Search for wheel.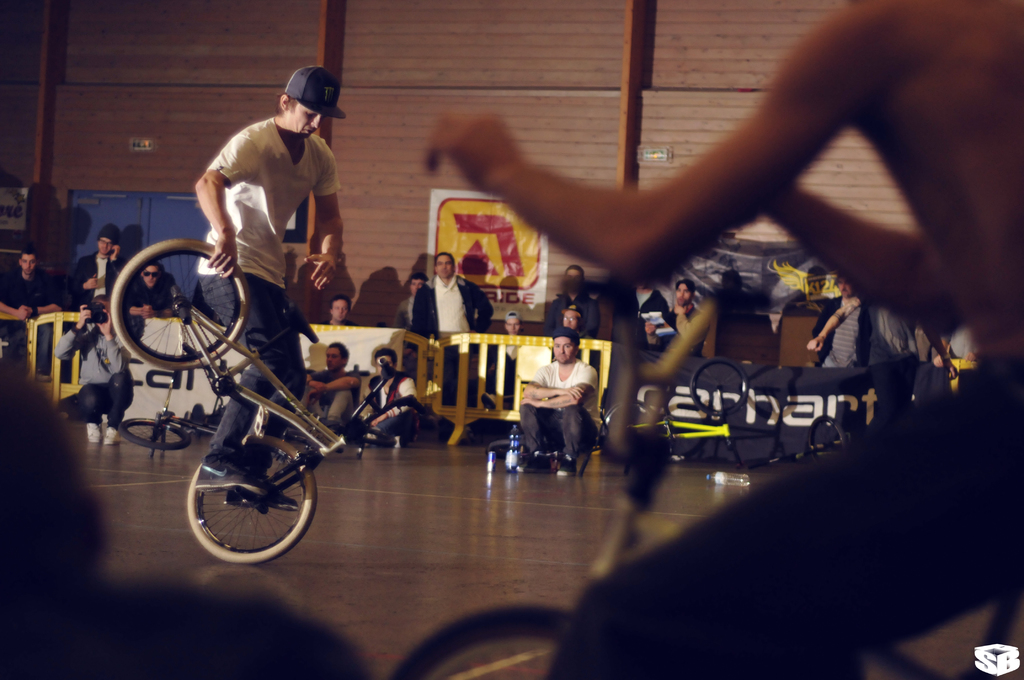
Found at <bbox>602, 400, 652, 449</bbox>.
